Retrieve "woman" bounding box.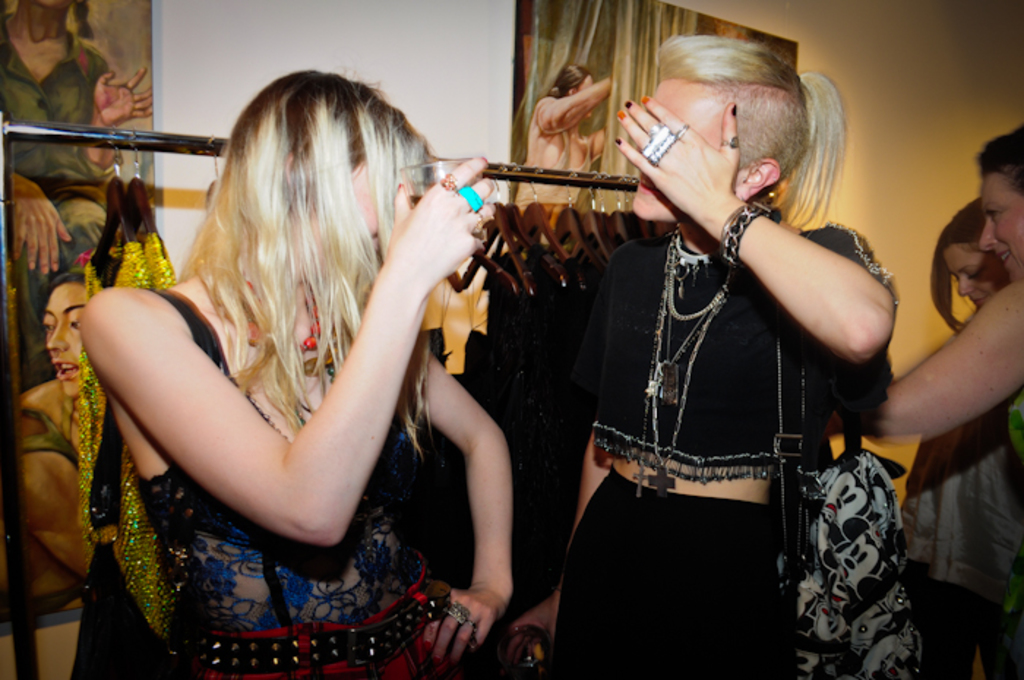
Bounding box: [x1=919, y1=197, x2=1023, y2=679].
